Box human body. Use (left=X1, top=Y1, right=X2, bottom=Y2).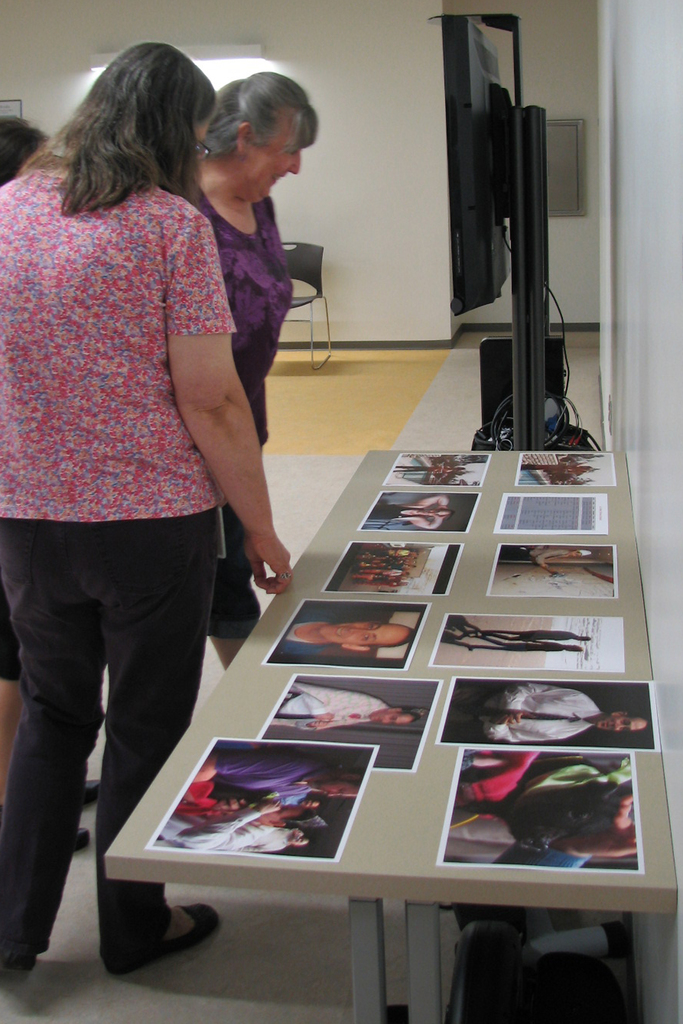
(left=260, top=681, right=386, bottom=733).
